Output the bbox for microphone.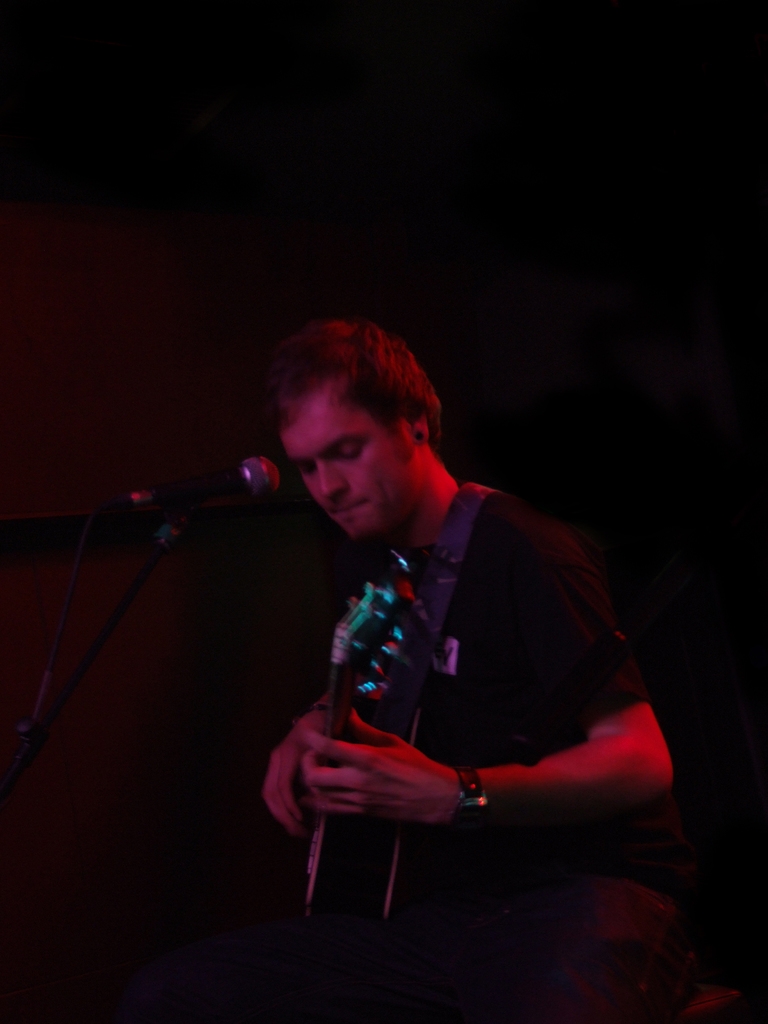
[x1=146, y1=452, x2=278, y2=506].
